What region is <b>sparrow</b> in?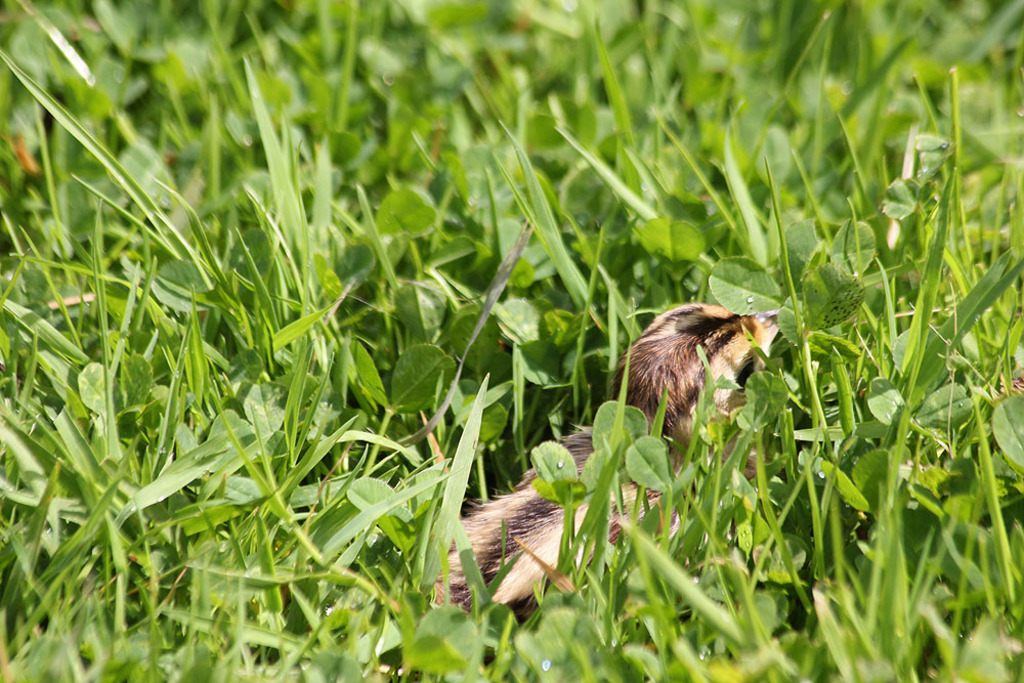
region(431, 298, 780, 624).
